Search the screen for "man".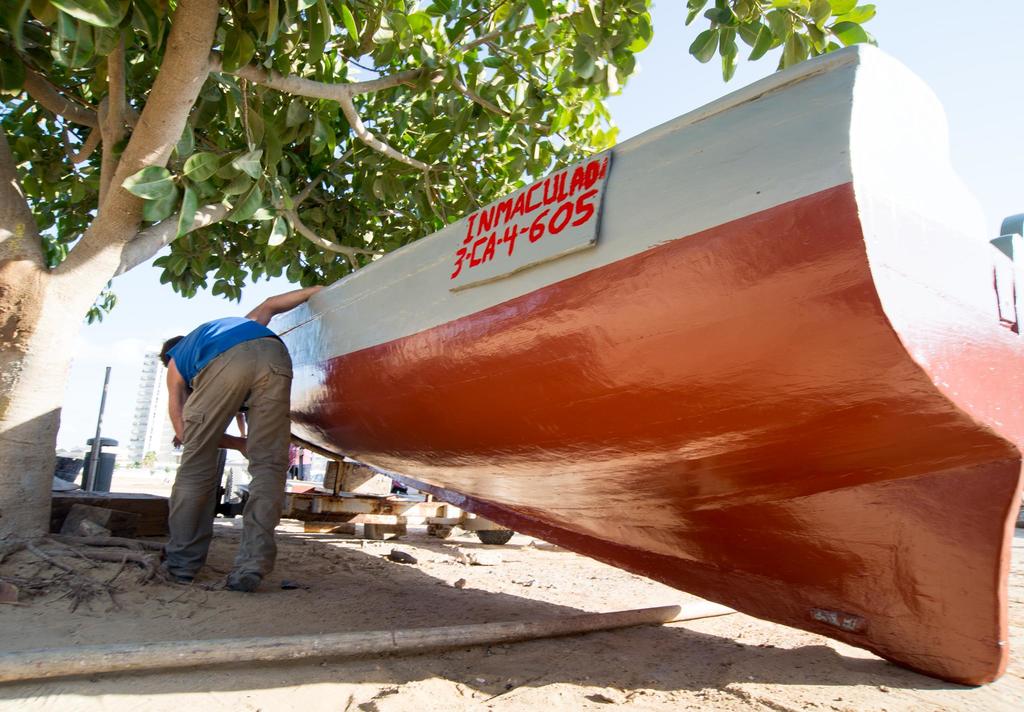
Found at [145, 279, 300, 610].
